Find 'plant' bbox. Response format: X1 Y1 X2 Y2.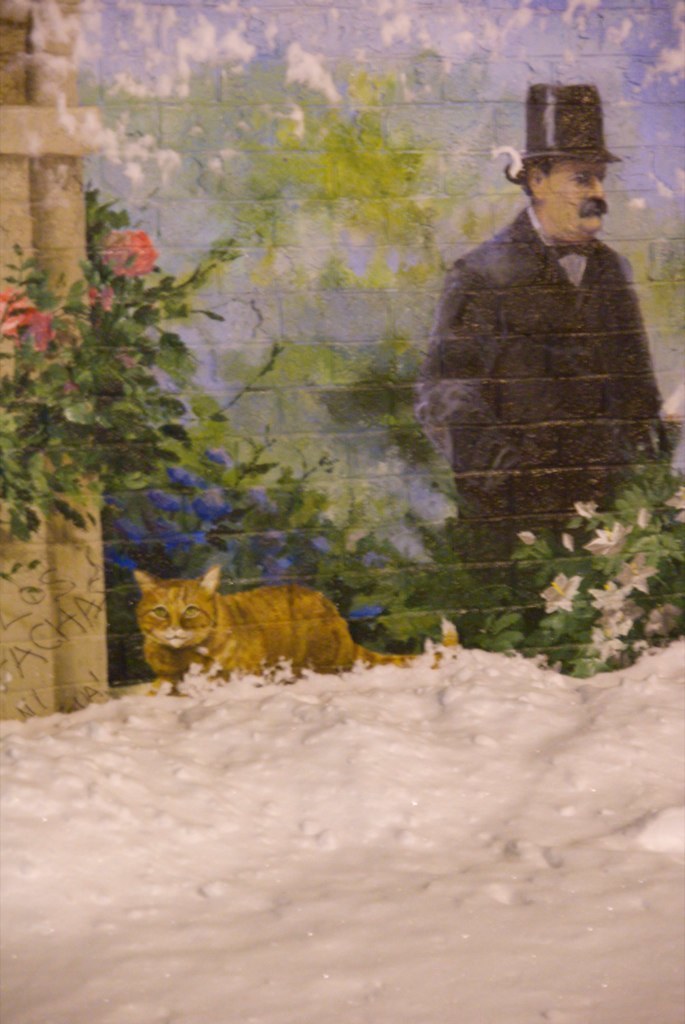
0 203 254 526.
